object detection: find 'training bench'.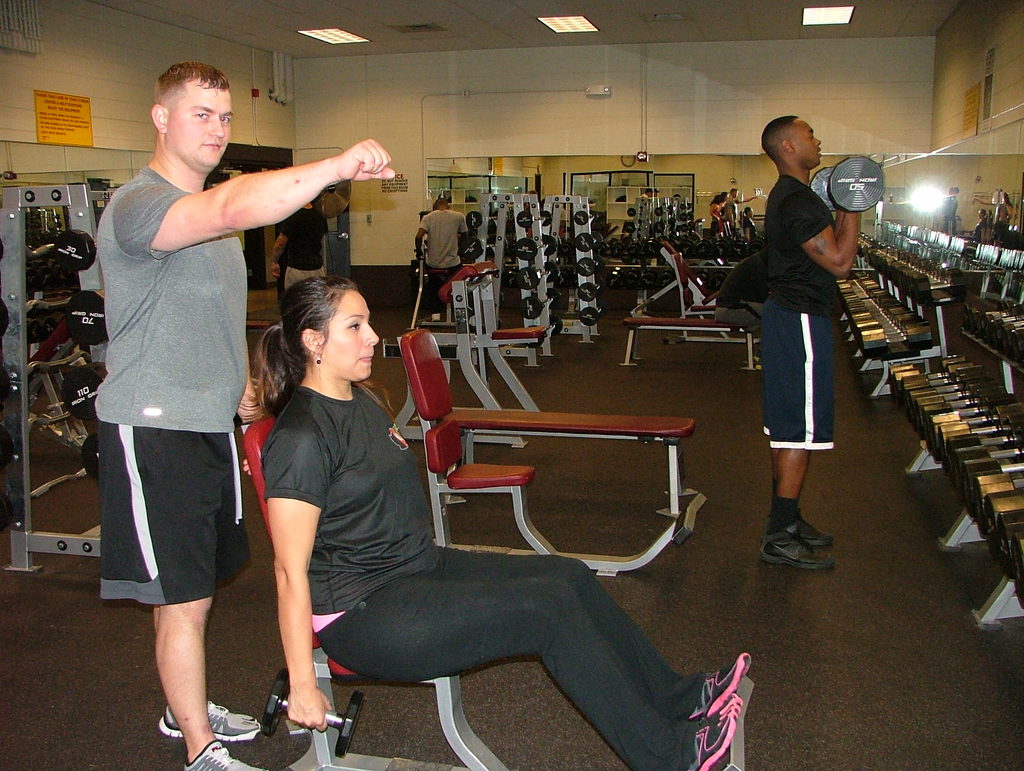
bbox=(393, 258, 552, 450).
